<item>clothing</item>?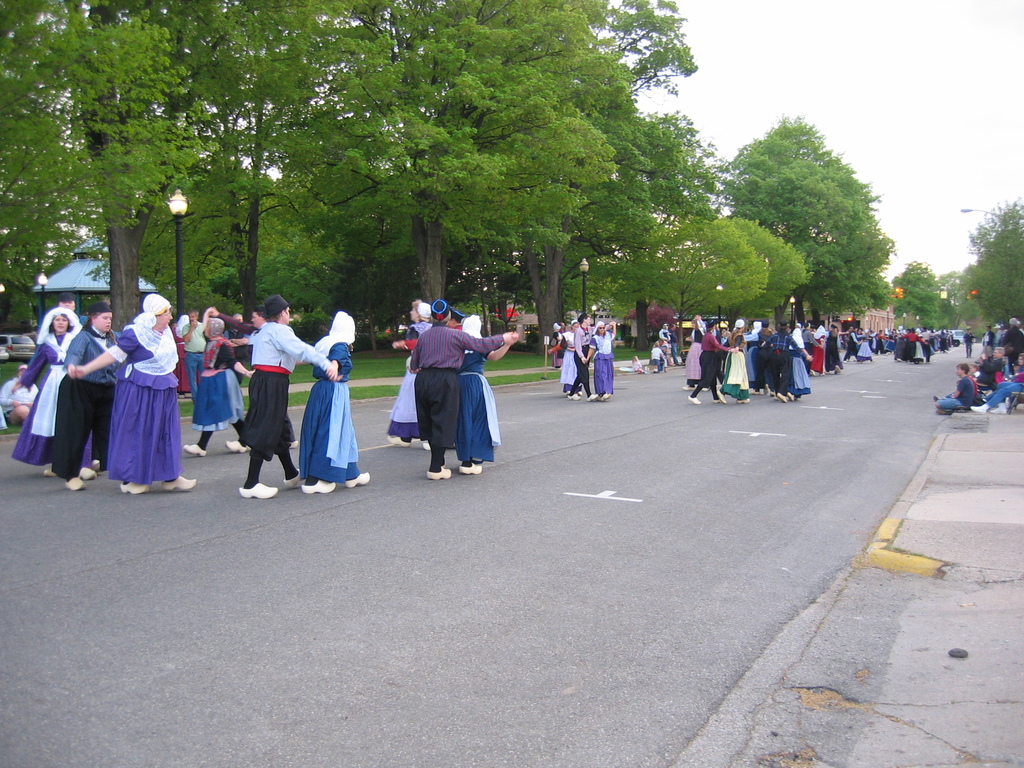
(left=549, top=330, right=566, bottom=369)
